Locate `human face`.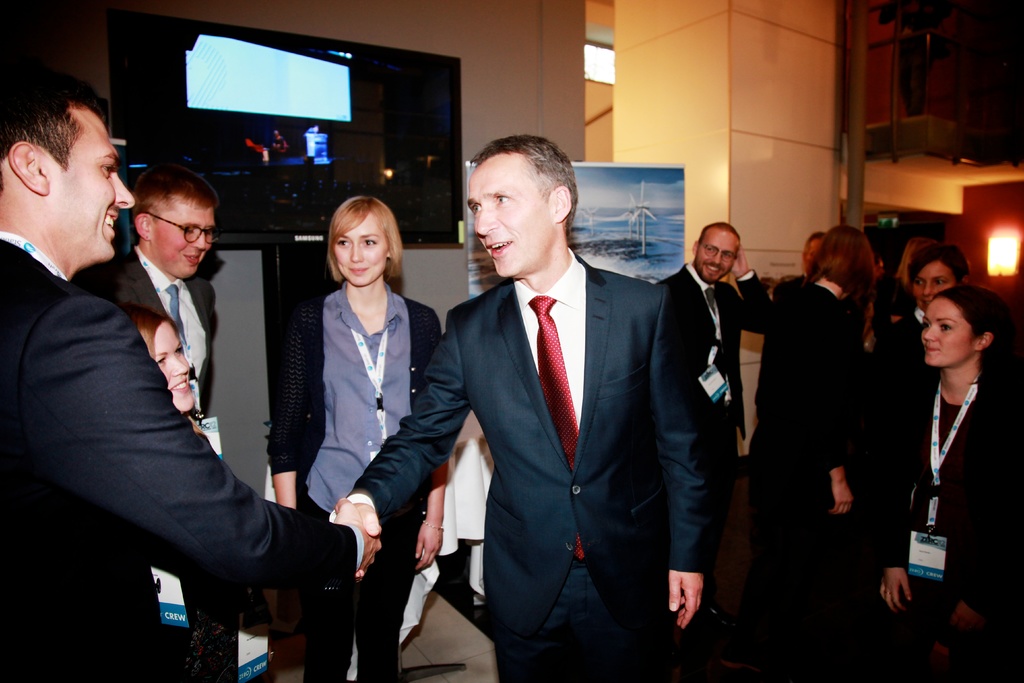
Bounding box: <region>920, 294, 977, 368</region>.
